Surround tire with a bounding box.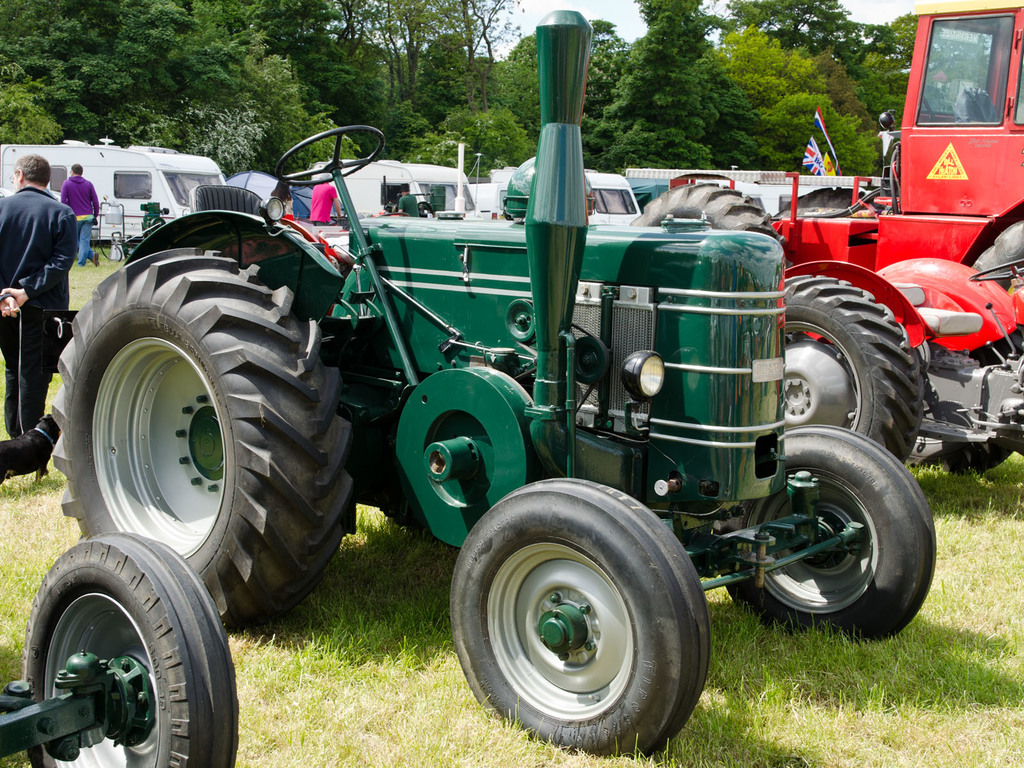
locate(445, 476, 706, 765).
